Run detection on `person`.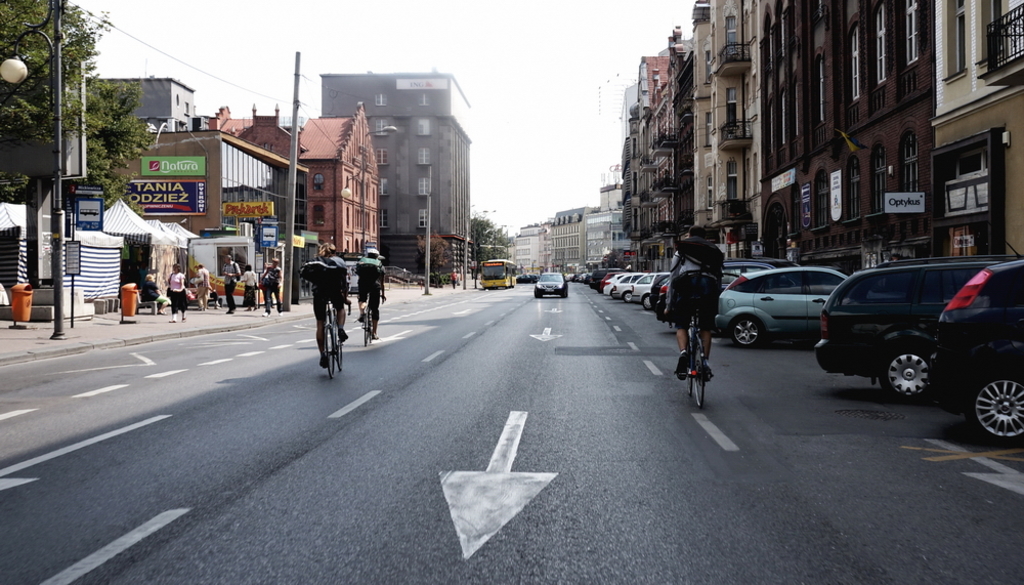
Result: <bbox>302, 254, 348, 380</bbox>.
